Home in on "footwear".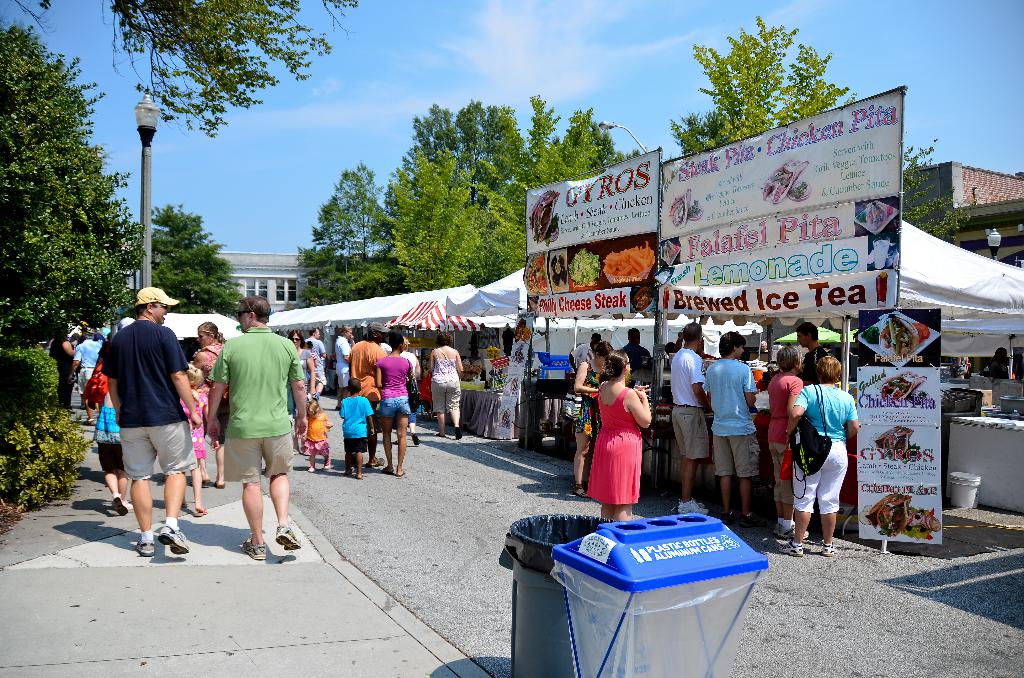
Homed in at 410:435:420:446.
